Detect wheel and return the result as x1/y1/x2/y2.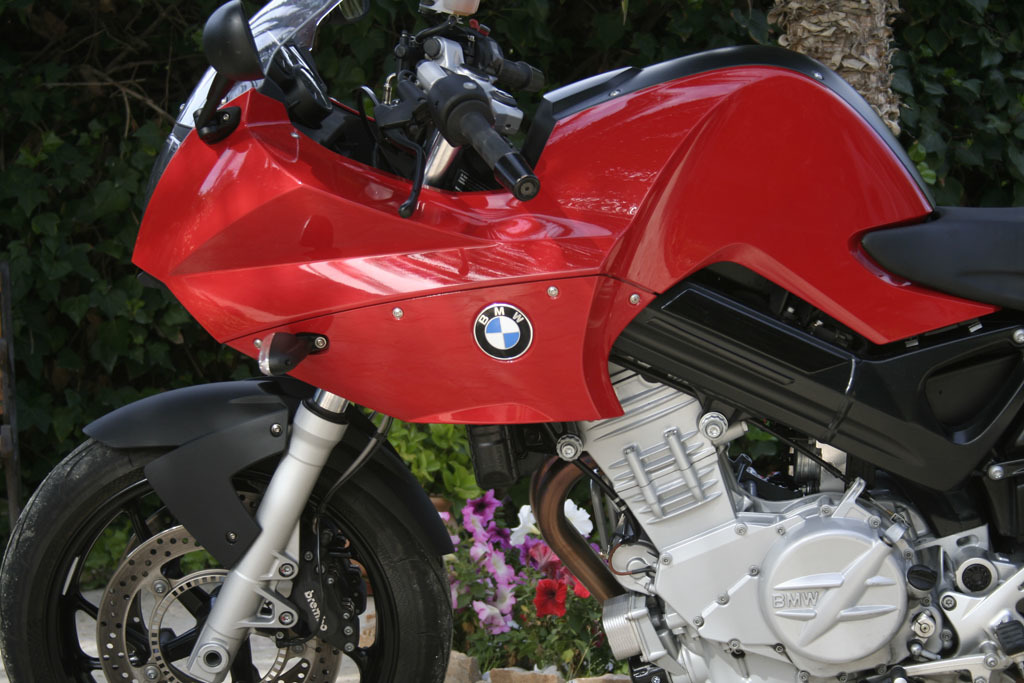
26/443/450/682.
